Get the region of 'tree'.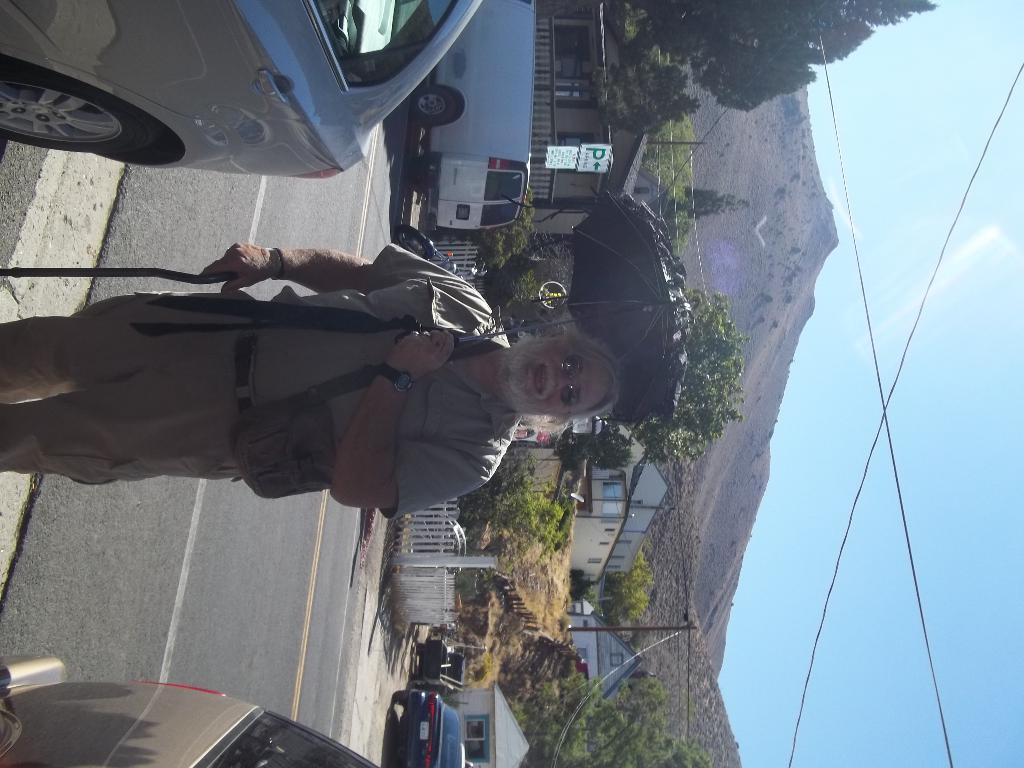
box=[593, 553, 654, 610].
